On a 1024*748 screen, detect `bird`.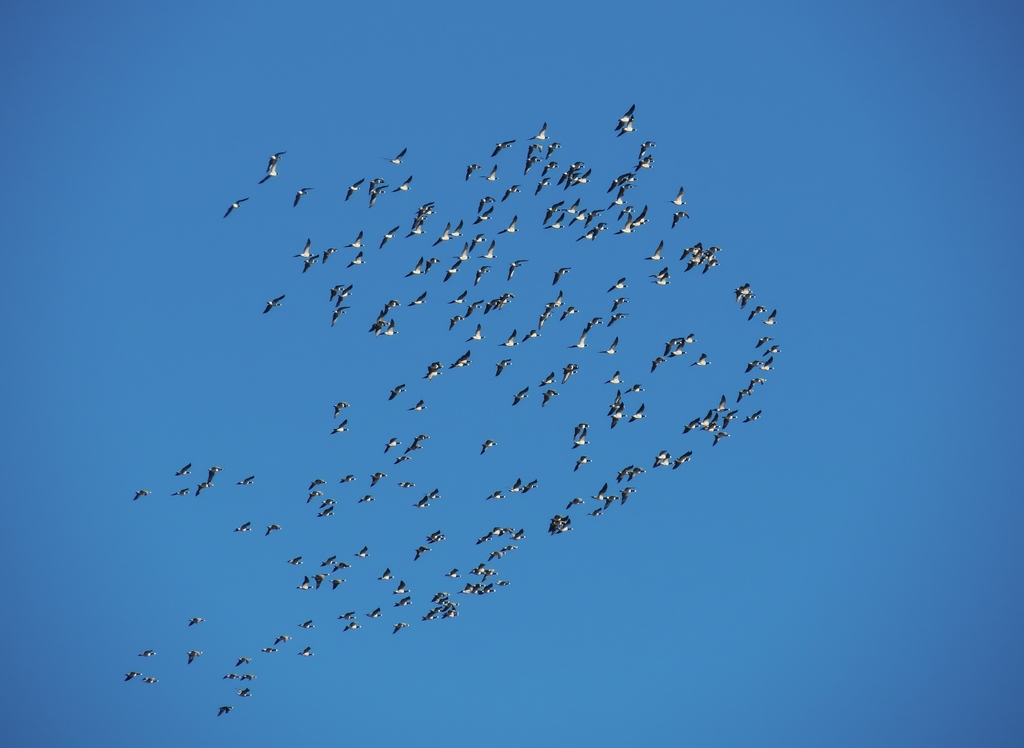
x1=321, y1=500, x2=336, y2=508.
